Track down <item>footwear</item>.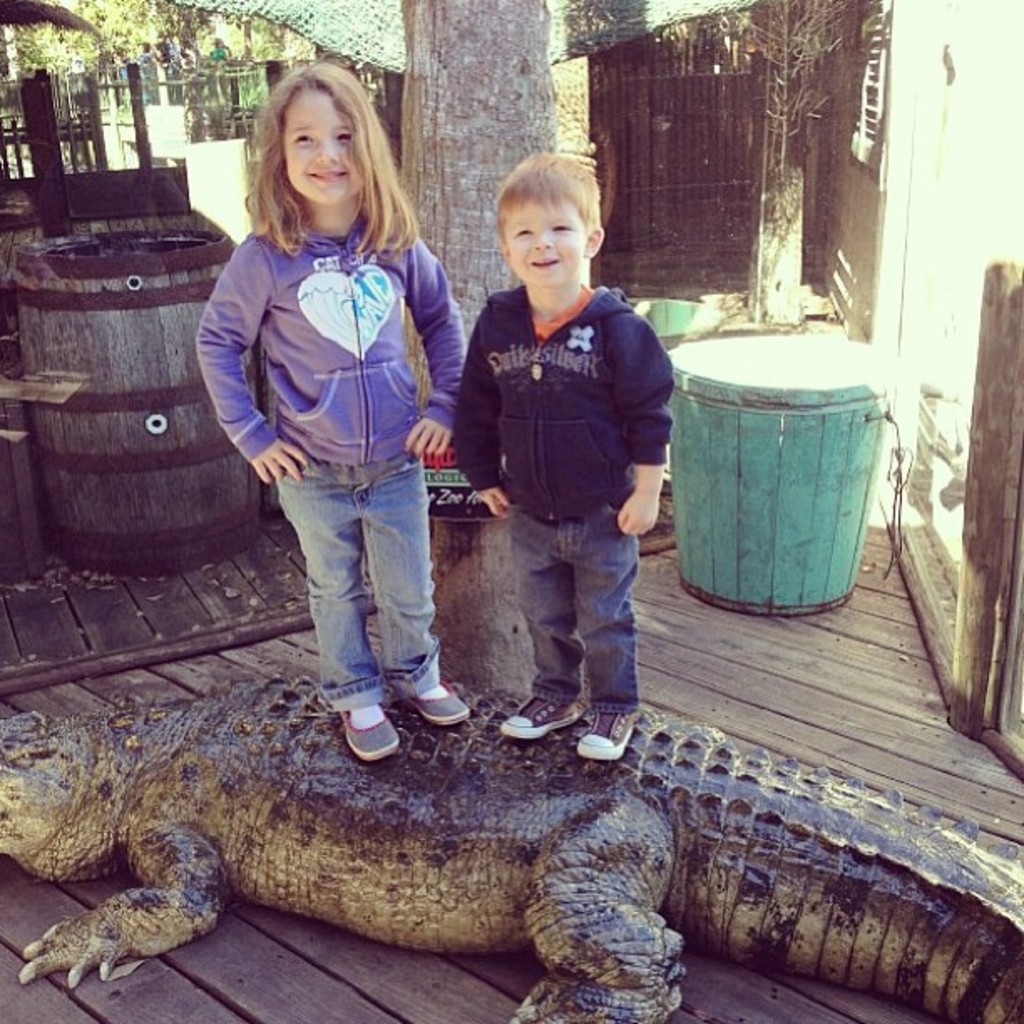
Tracked to (574, 706, 649, 756).
